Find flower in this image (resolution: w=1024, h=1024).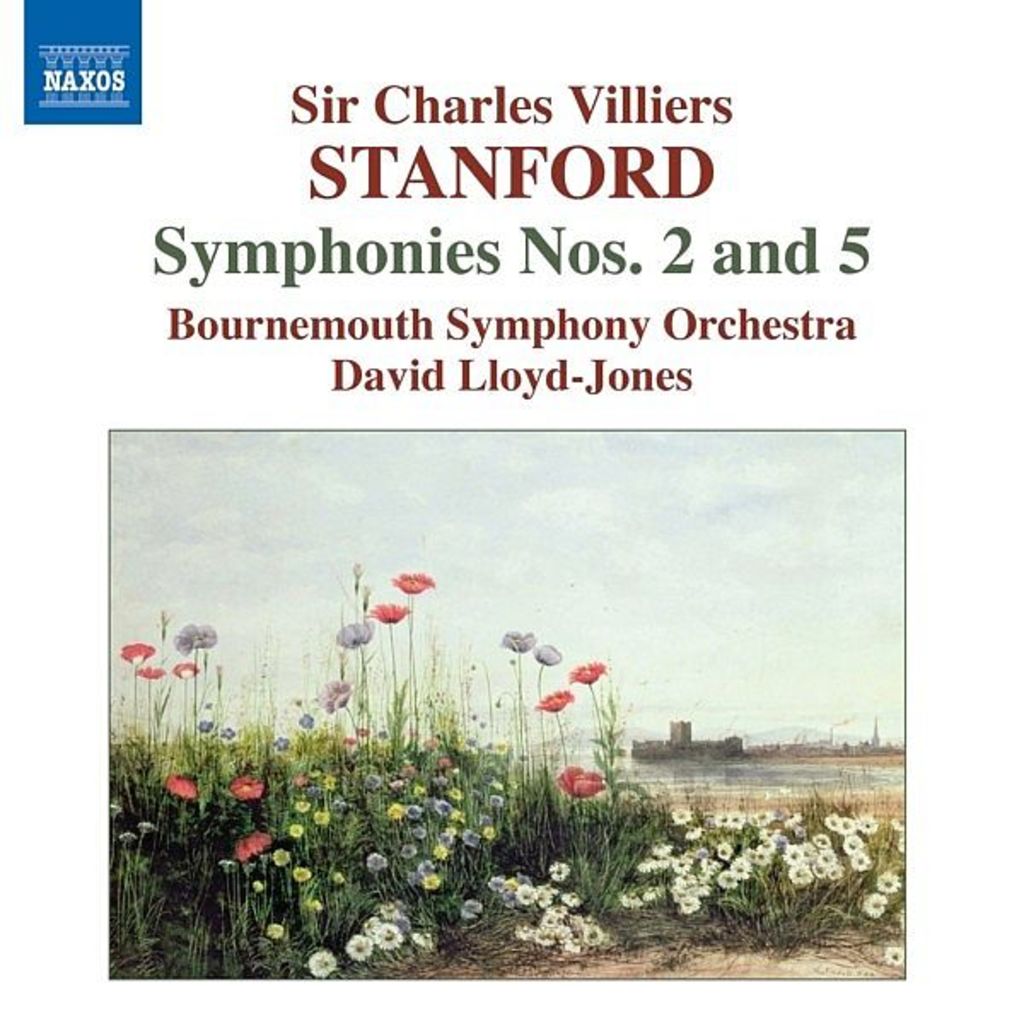
(432,840,452,862).
